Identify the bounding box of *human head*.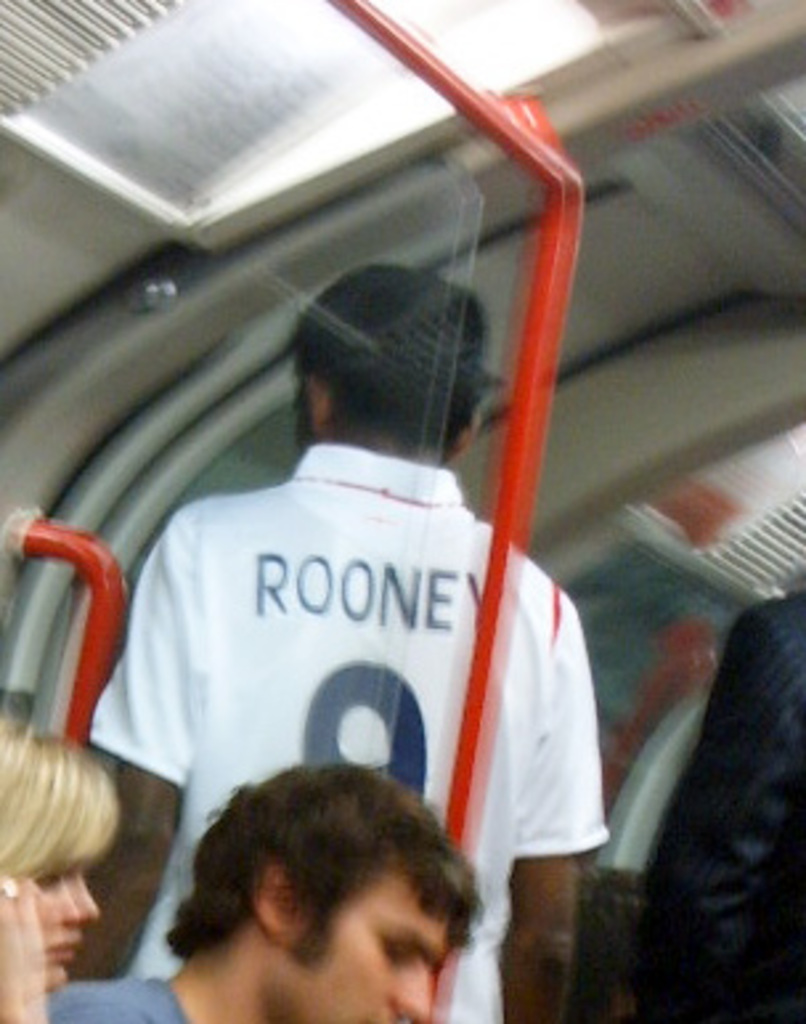
box(0, 727, 103, 1005).
